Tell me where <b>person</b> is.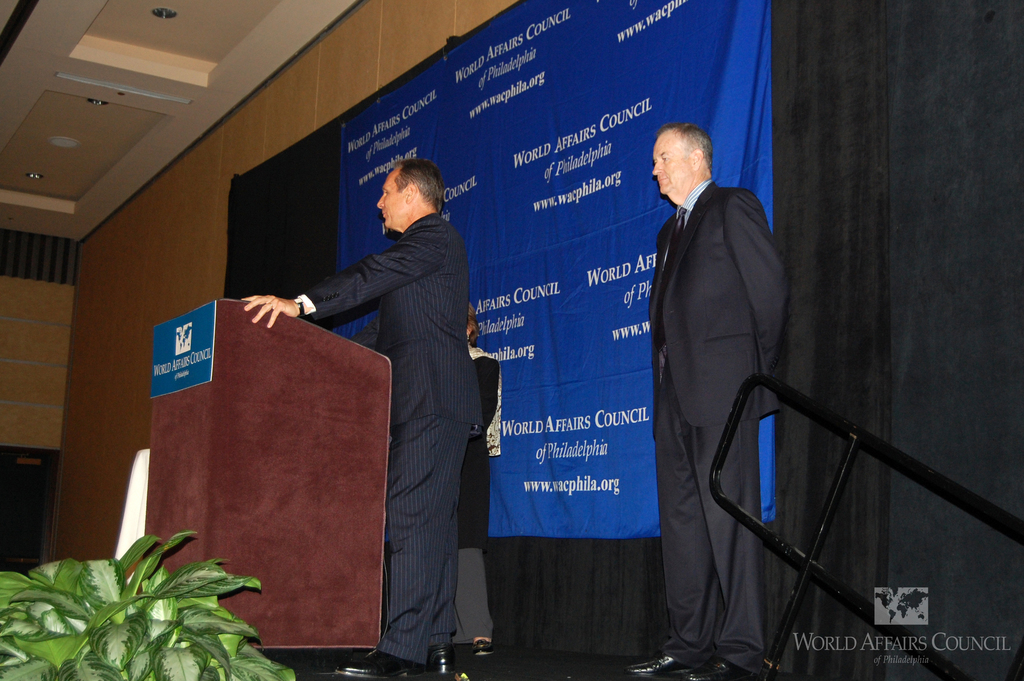
<b>person</b> is at x1=239 y1=162 x2=479 y2=680.
